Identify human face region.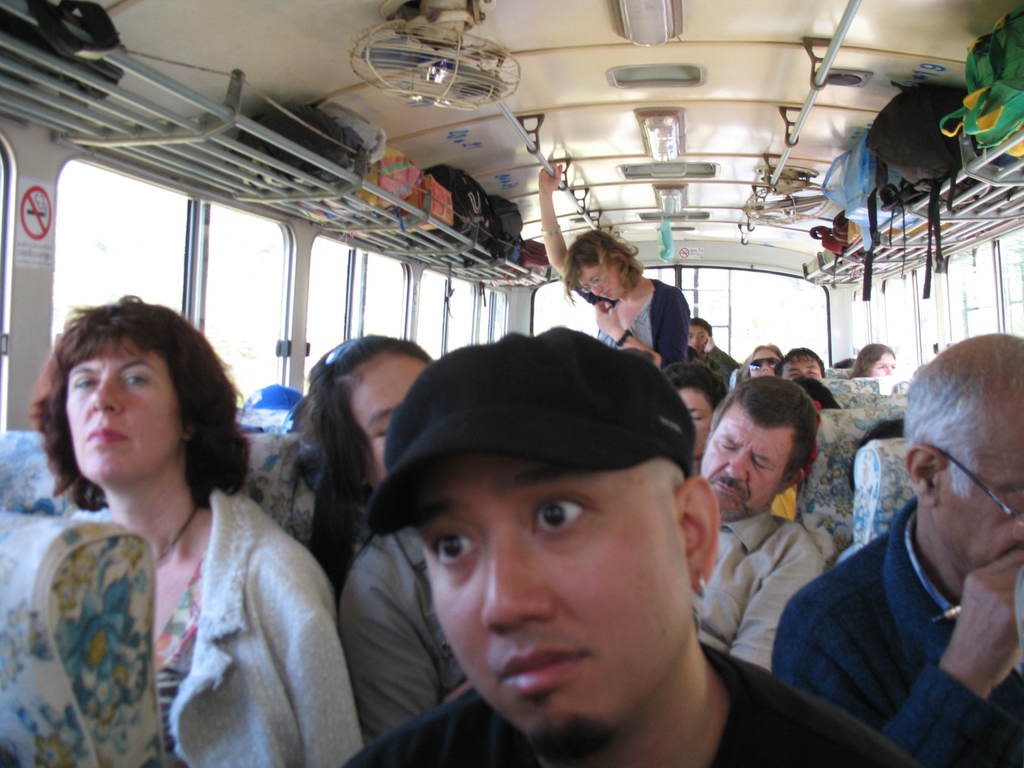
Region: (934, 409, 1023, 572).
